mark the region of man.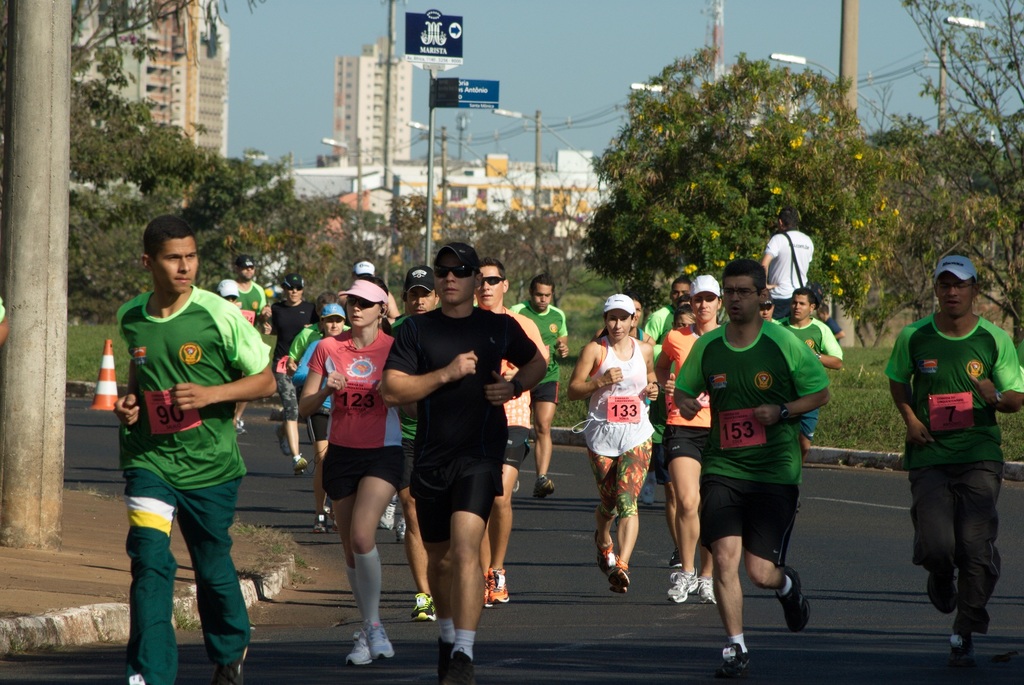
Region: [left=673, top=258, right=829, bottom=675].
